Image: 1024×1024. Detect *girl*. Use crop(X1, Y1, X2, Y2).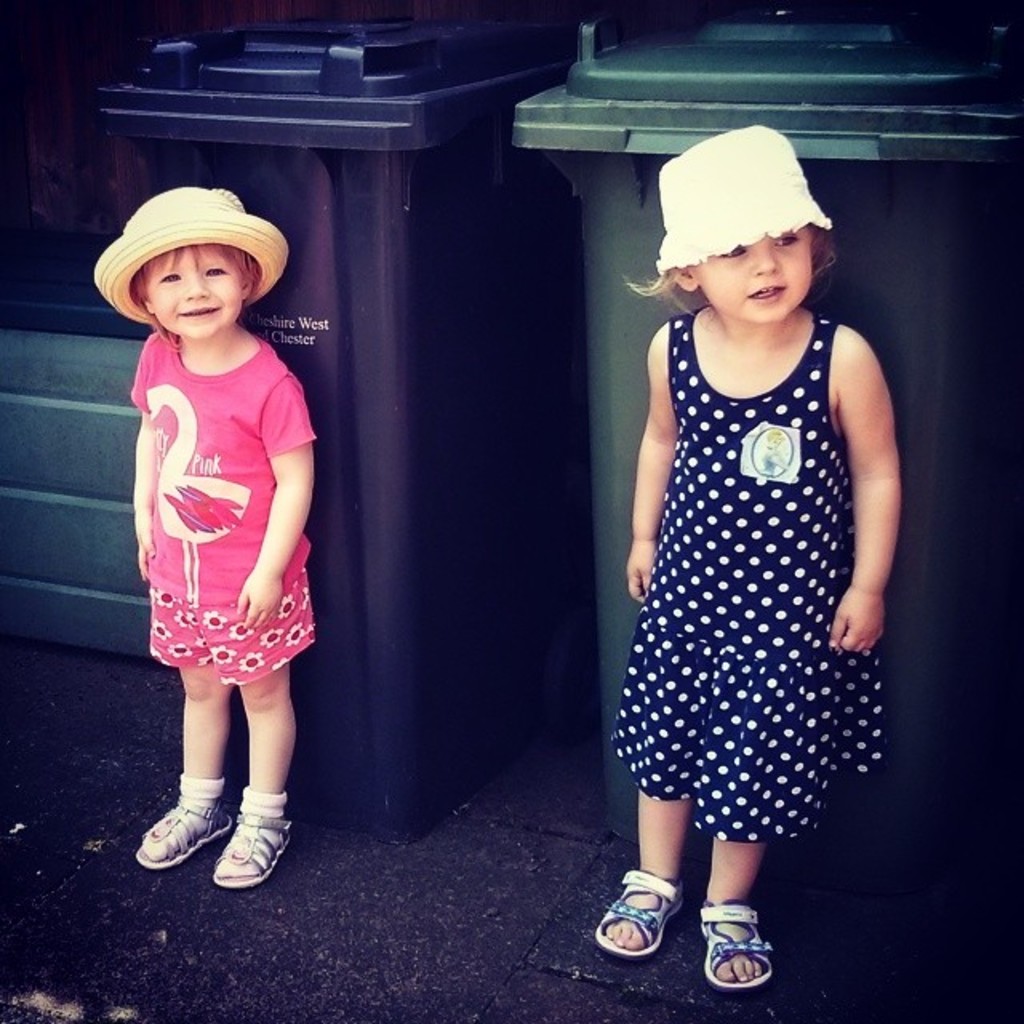
crop(590, 118, 907, 990).
